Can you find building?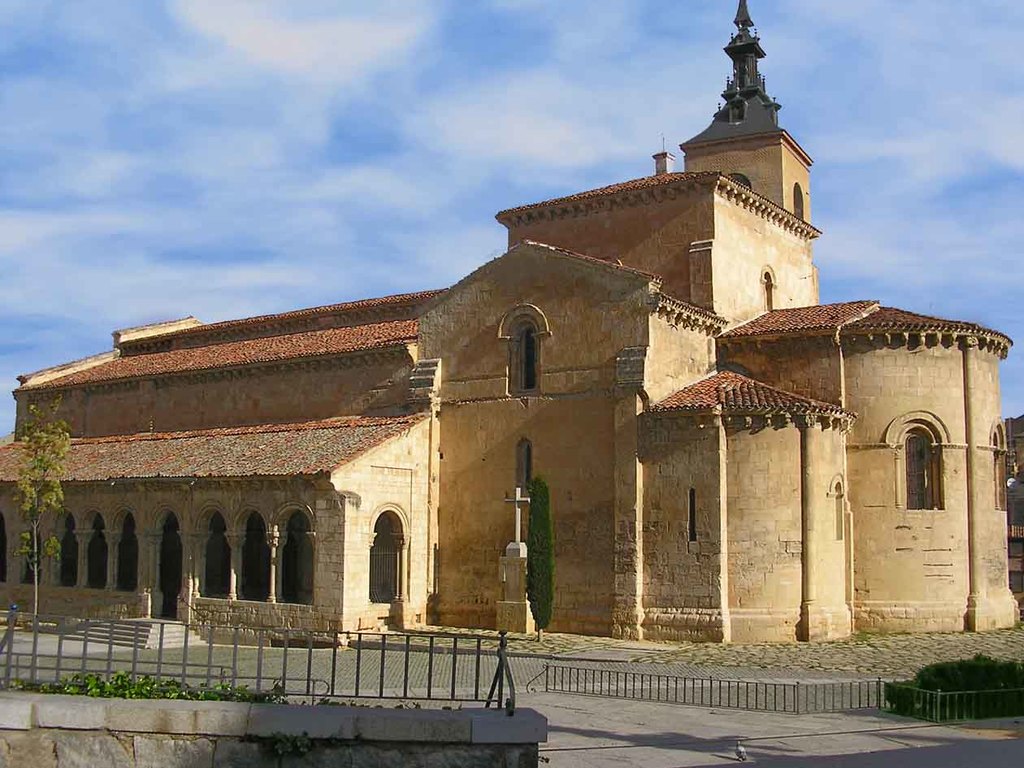
Yes, bounding box: 0,0,1023,648.
